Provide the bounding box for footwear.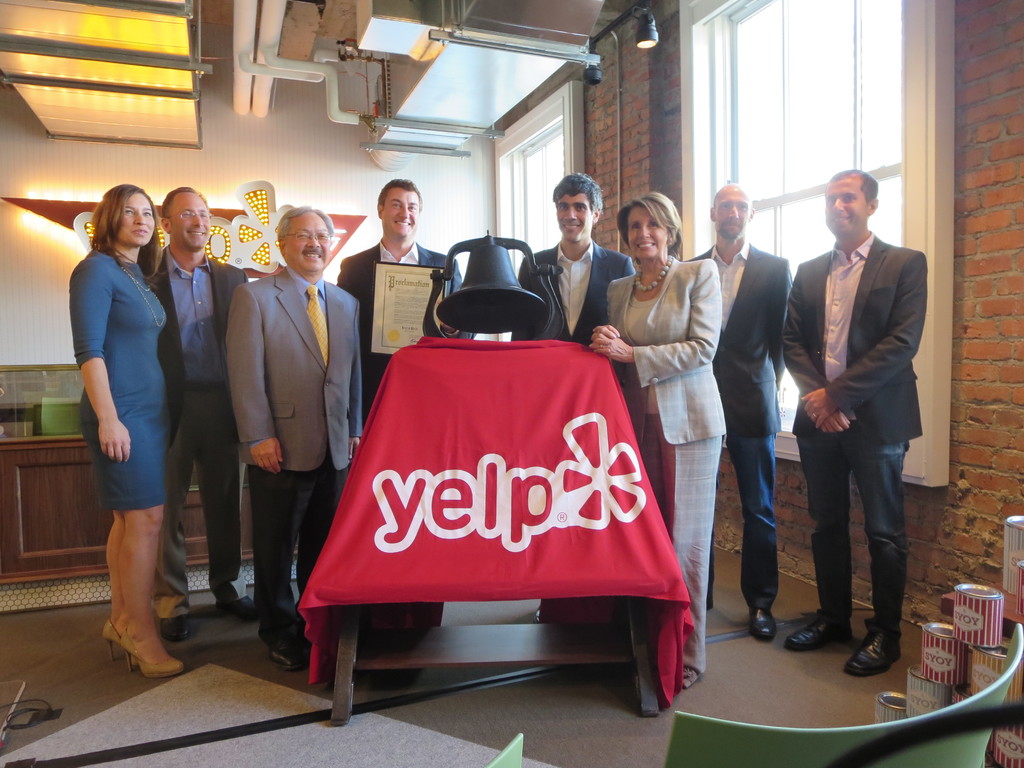
788,621,856,654.
